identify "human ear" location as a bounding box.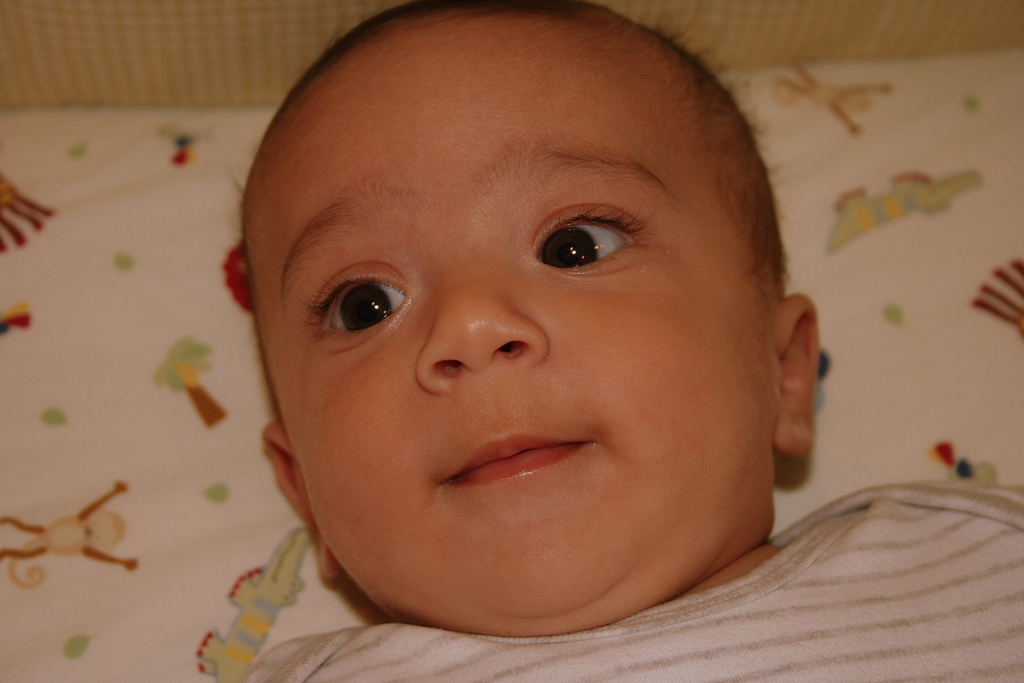
bbox(771, 293, 819, 450).
